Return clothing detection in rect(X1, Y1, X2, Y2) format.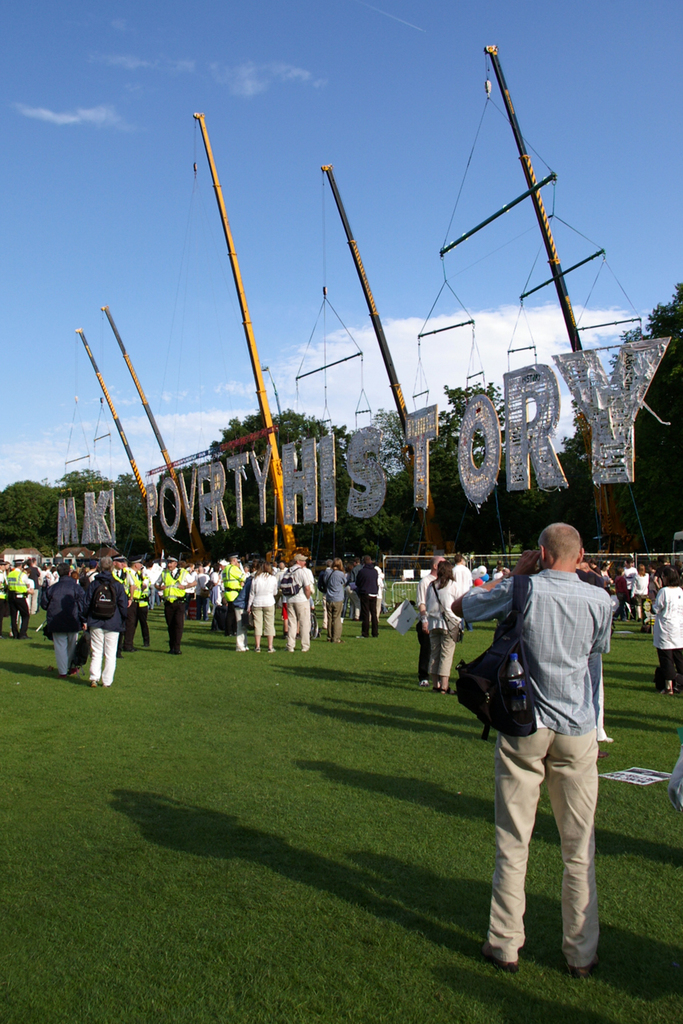
rect(421, 575, 468, 681).
